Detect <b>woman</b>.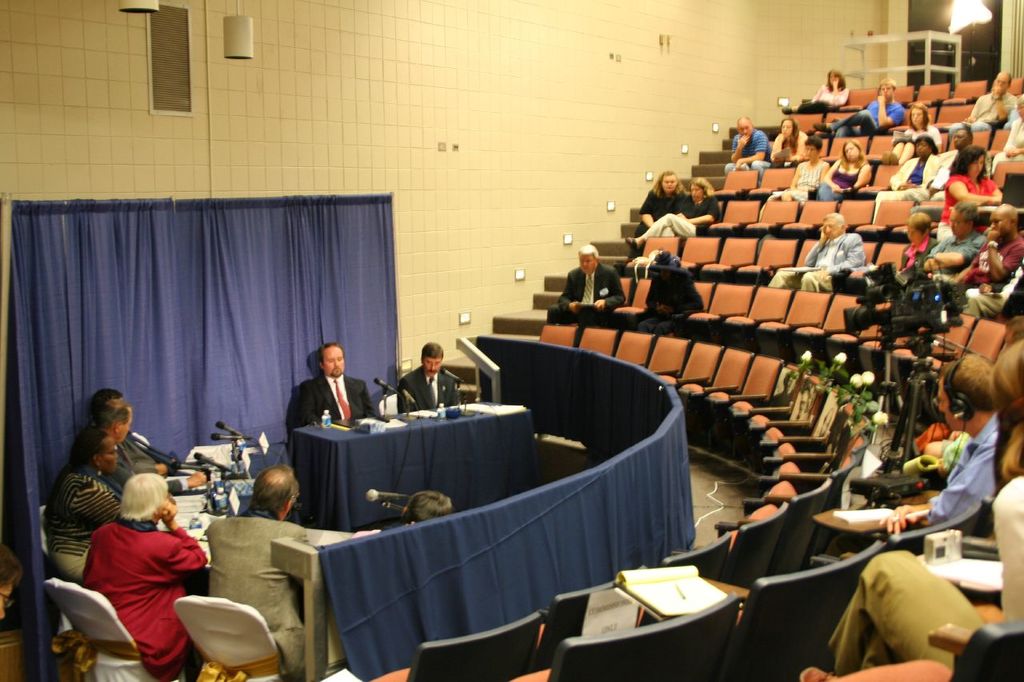
Detected at BBox(933, 146, 1003, 245).
